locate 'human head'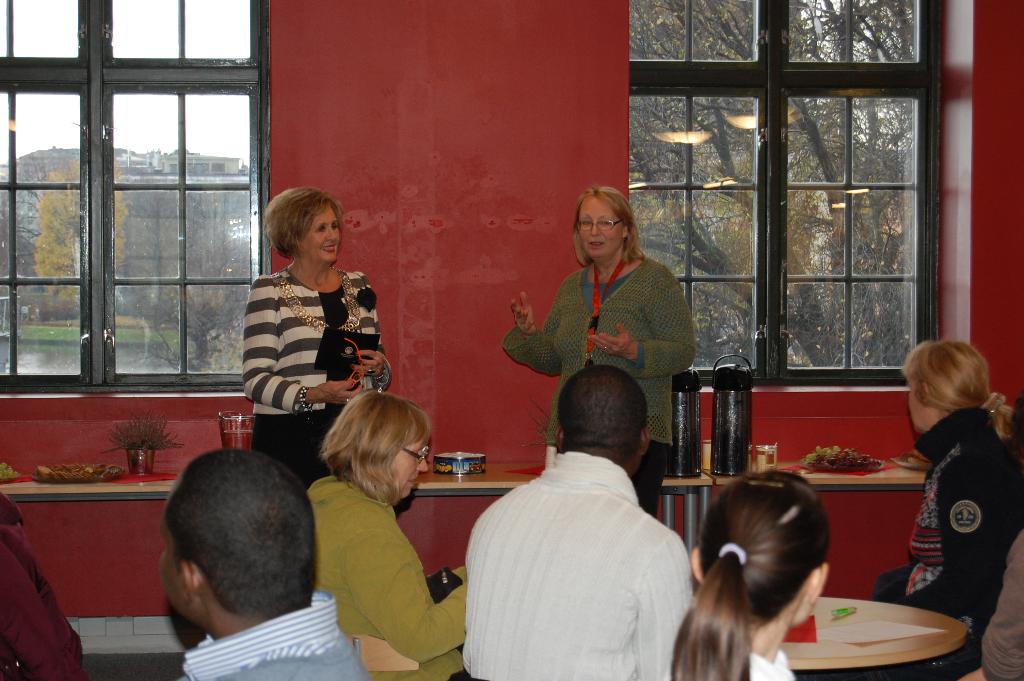
[335, 395, 428, 505]
